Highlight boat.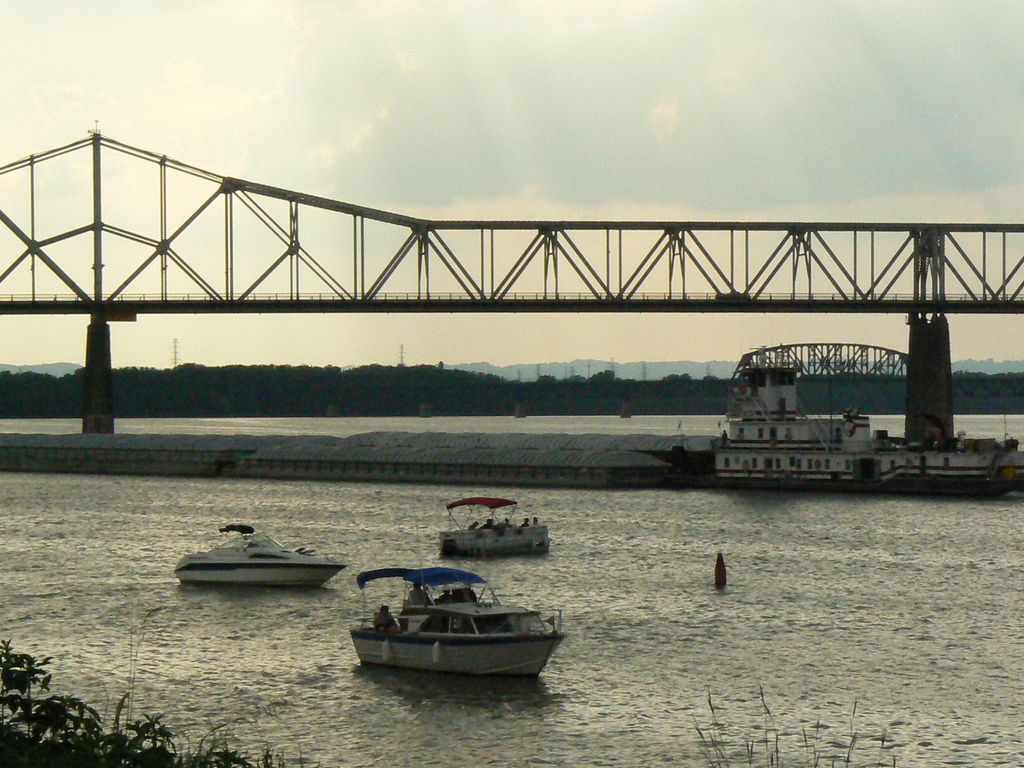
Highlighted region: region(435, 498, 547, 560).
